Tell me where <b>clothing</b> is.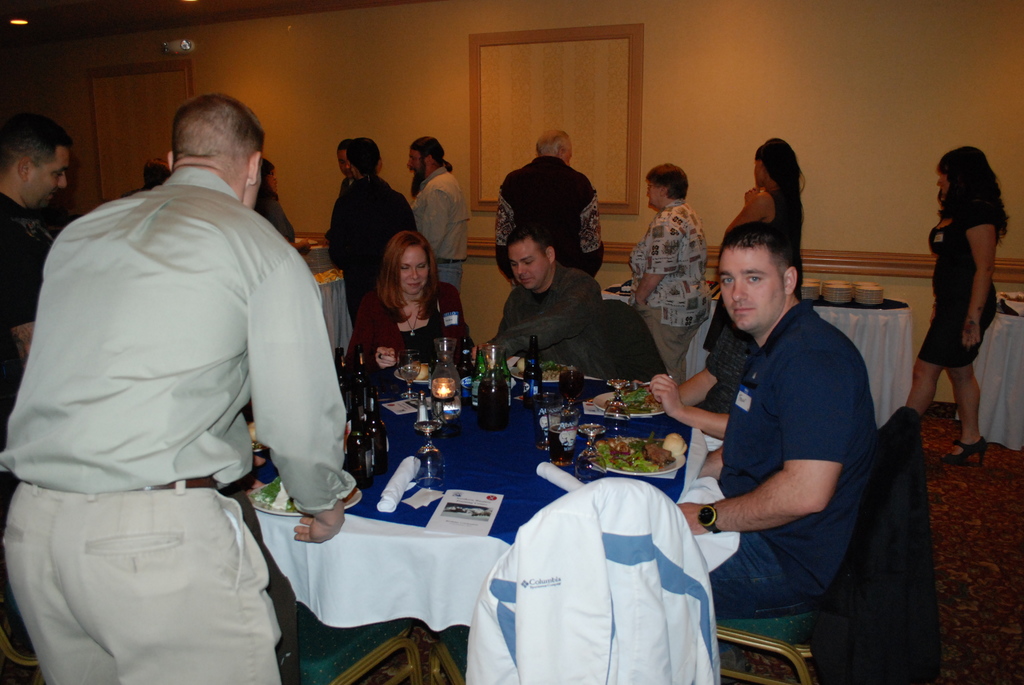
<b>clothing</b> is at (left=412, top=163, right=471, bottom=311).
